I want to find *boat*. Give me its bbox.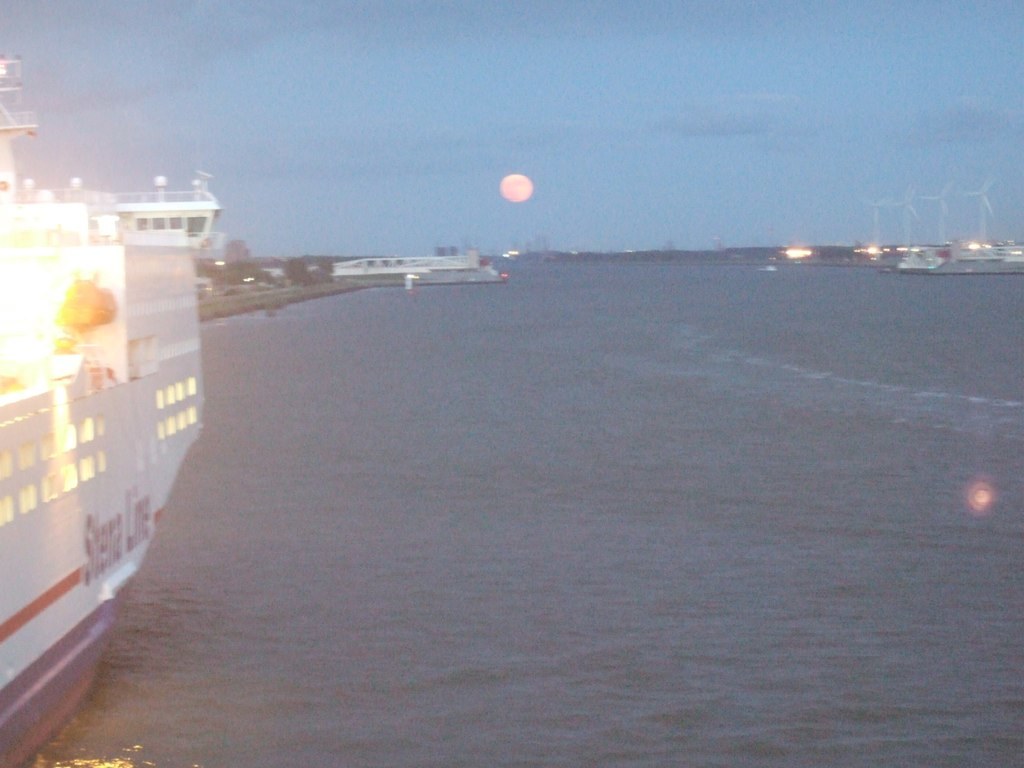
bbox=[7, 114, 229, 701].
